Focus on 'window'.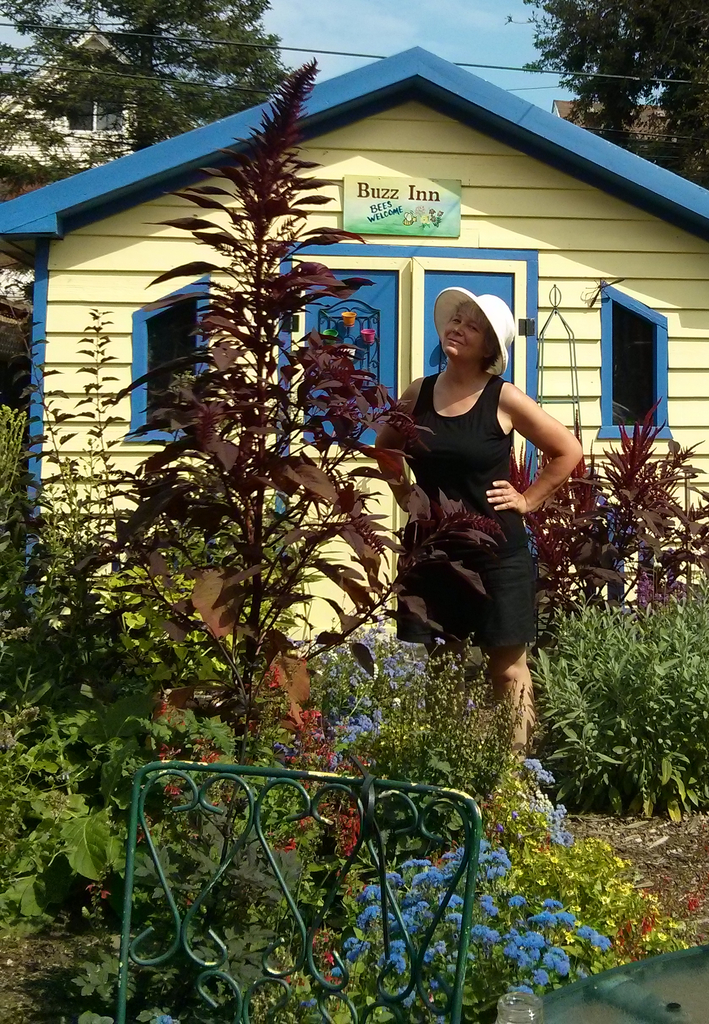
Focused at (591,277,683,429).
